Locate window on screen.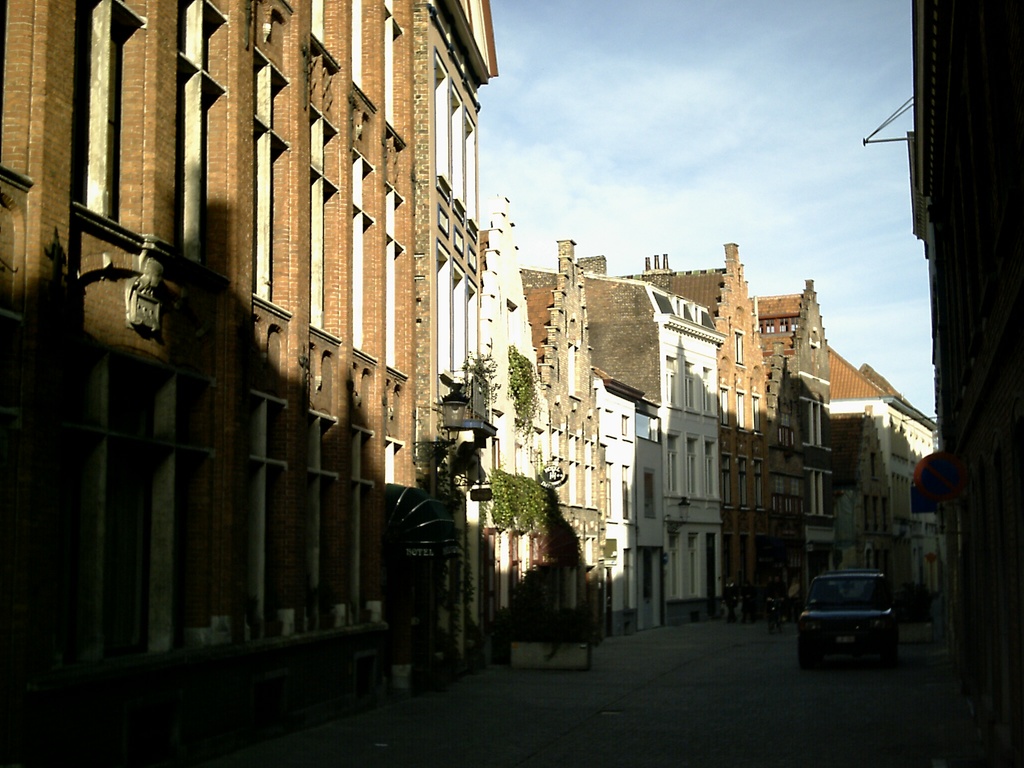
On screen at 664/353/679/410.
